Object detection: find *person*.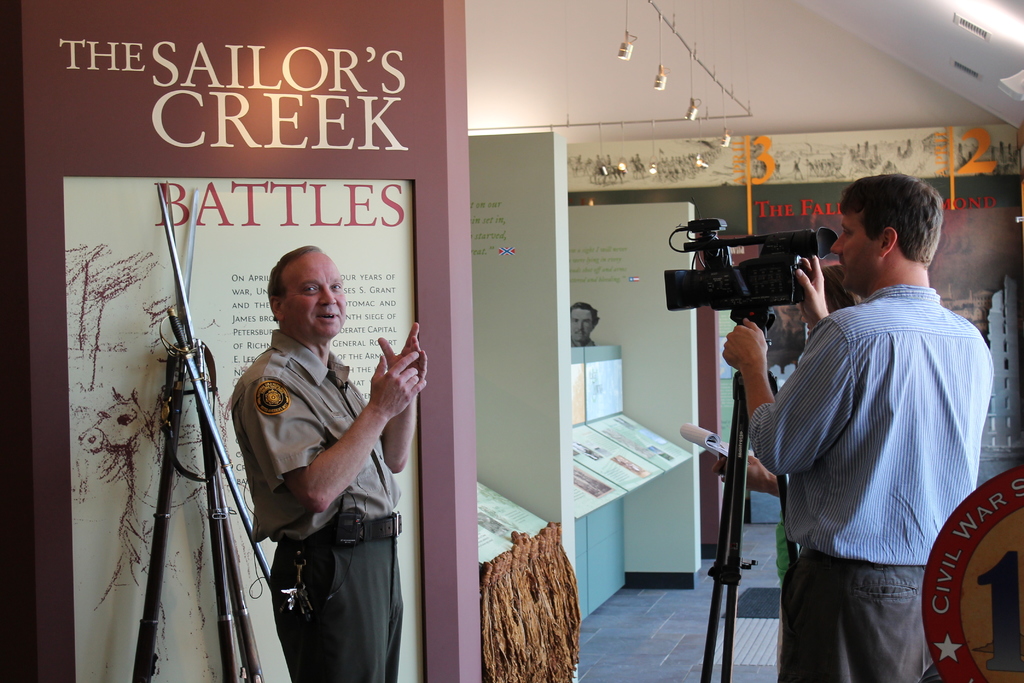
(left=719, top=172, right=994, bottom=682).
